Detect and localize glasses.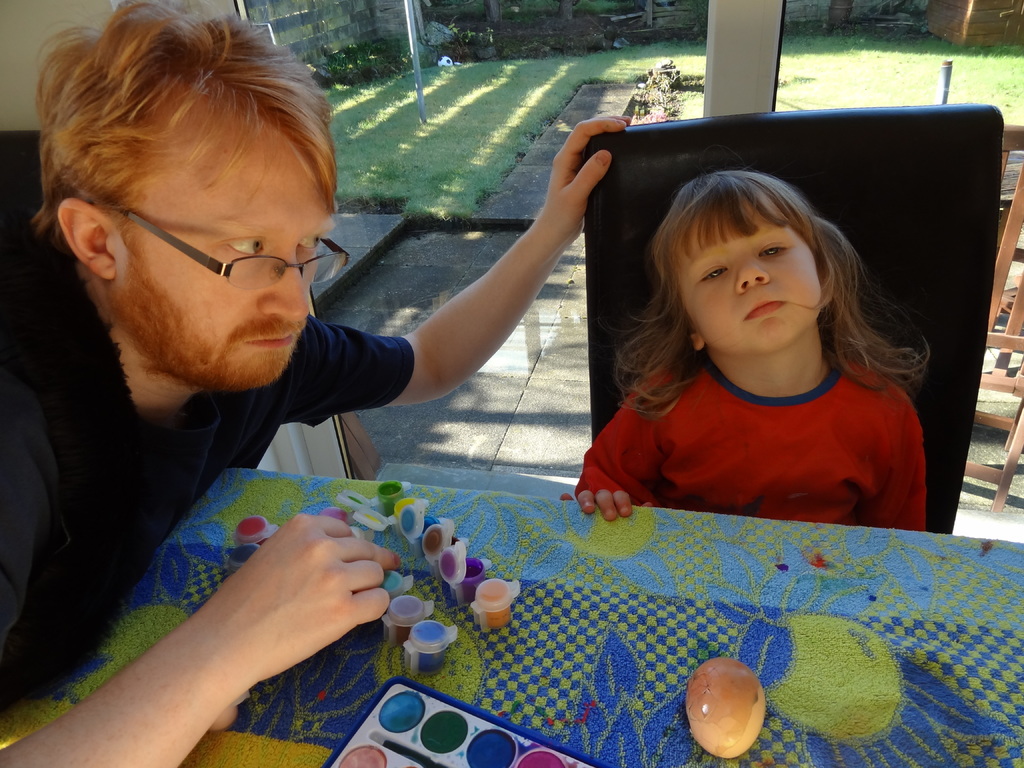
Localized at (left=85, top=201, right=345, bottom=295).
